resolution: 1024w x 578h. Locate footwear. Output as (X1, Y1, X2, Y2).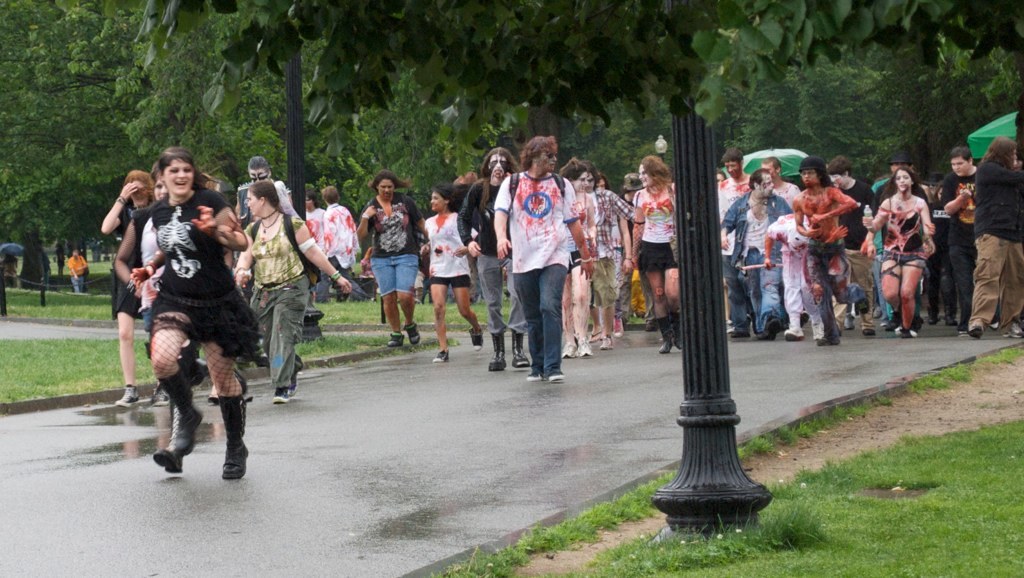
(602, 333, 610, 346).
